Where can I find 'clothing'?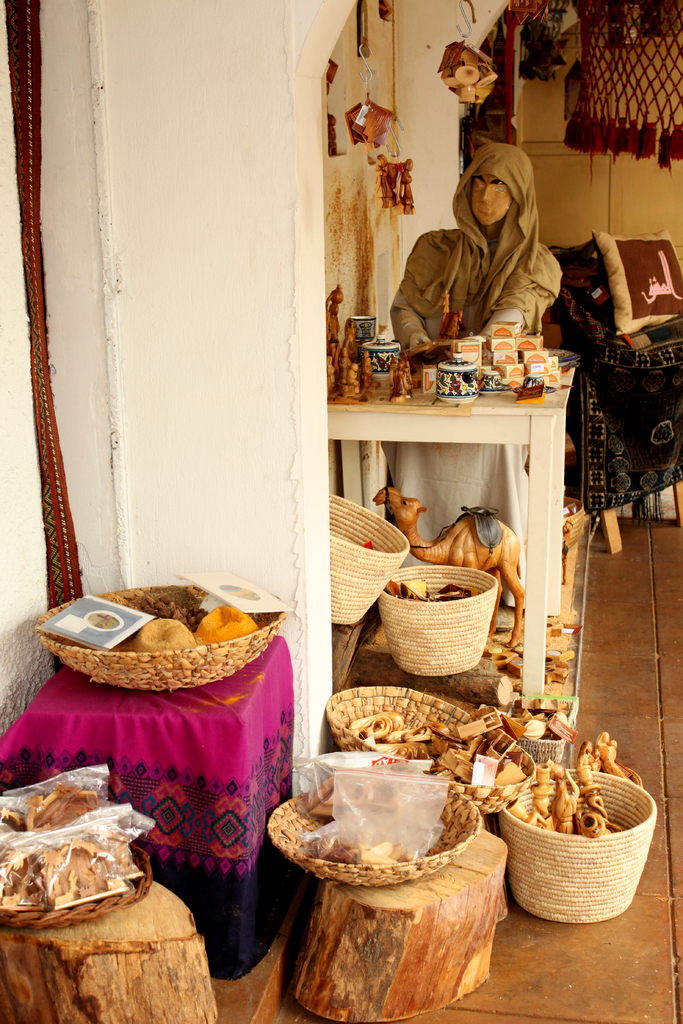
You can find it at [left=372, top=141, right=596, bottom=372].
